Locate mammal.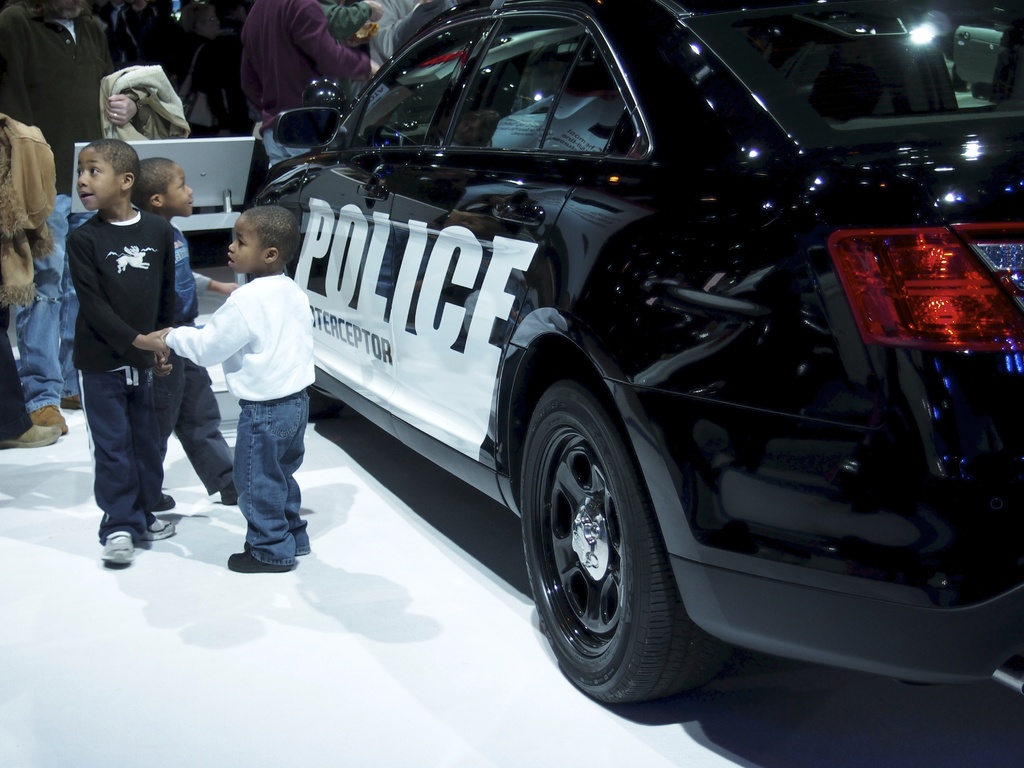
Bounding box: bbox=(182, 0, 246, 138).
